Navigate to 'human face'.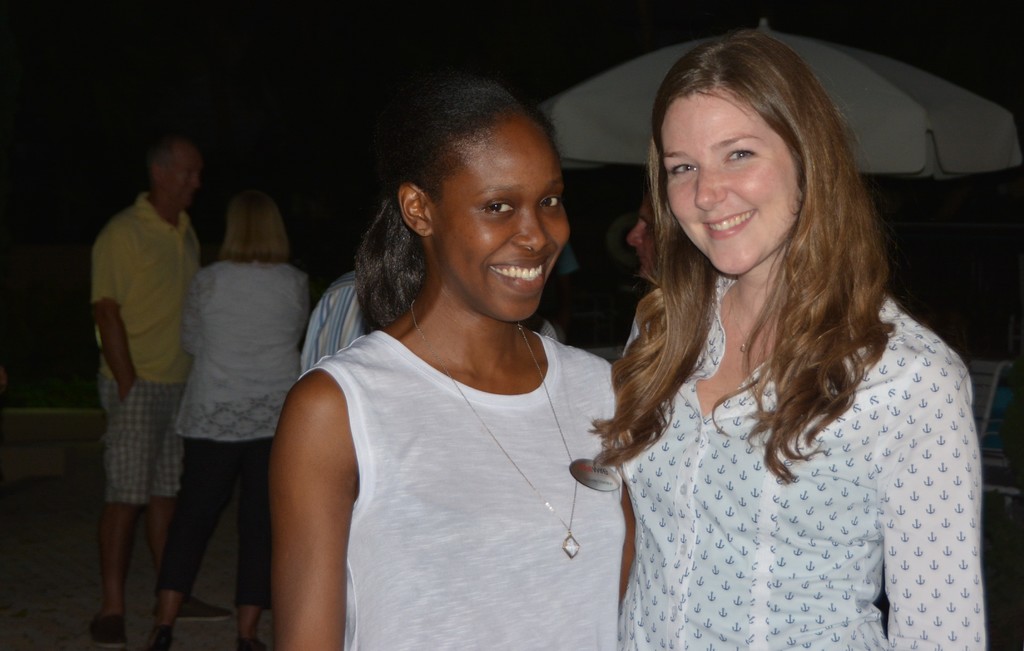
Navigation target: (625, 197, 664, 273).
